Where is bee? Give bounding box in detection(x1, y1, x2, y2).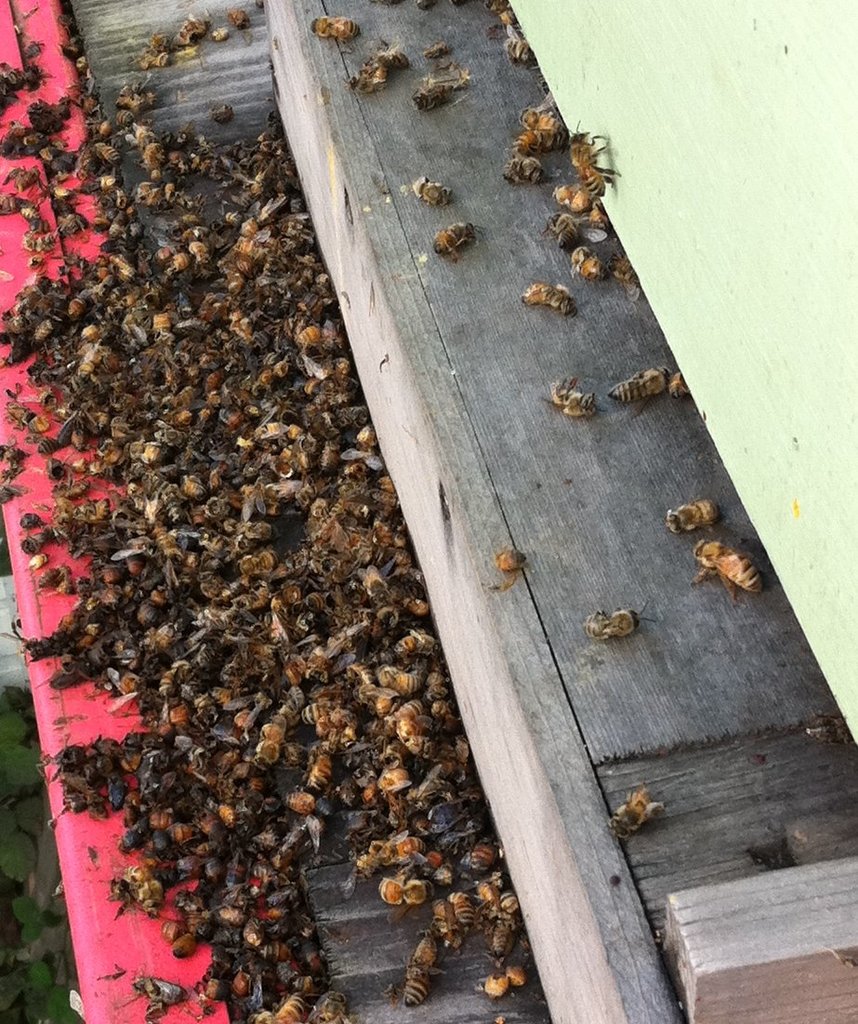
detection(548, 183, 606, 220).
